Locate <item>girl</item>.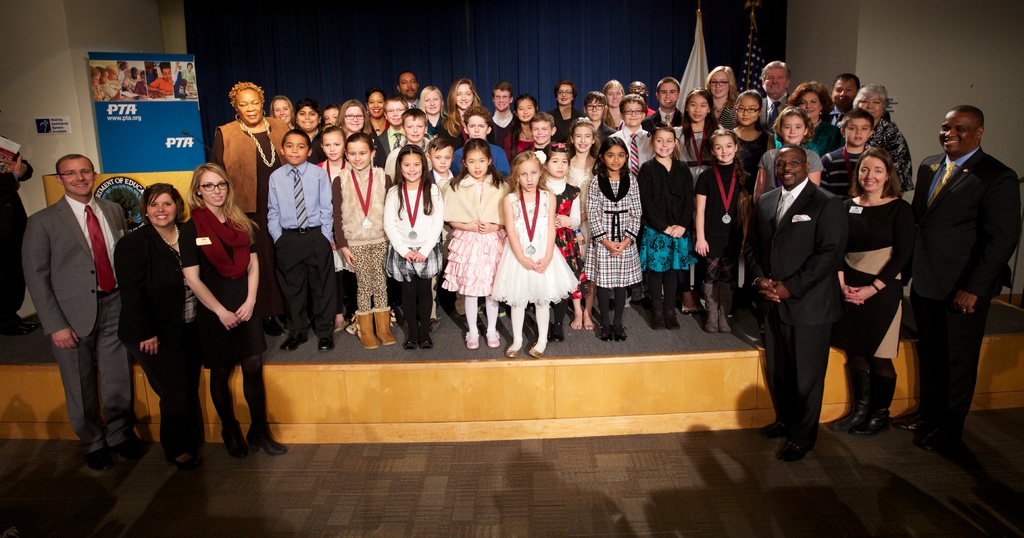
Bounding box: select_region(187, 164, 293, 455).
